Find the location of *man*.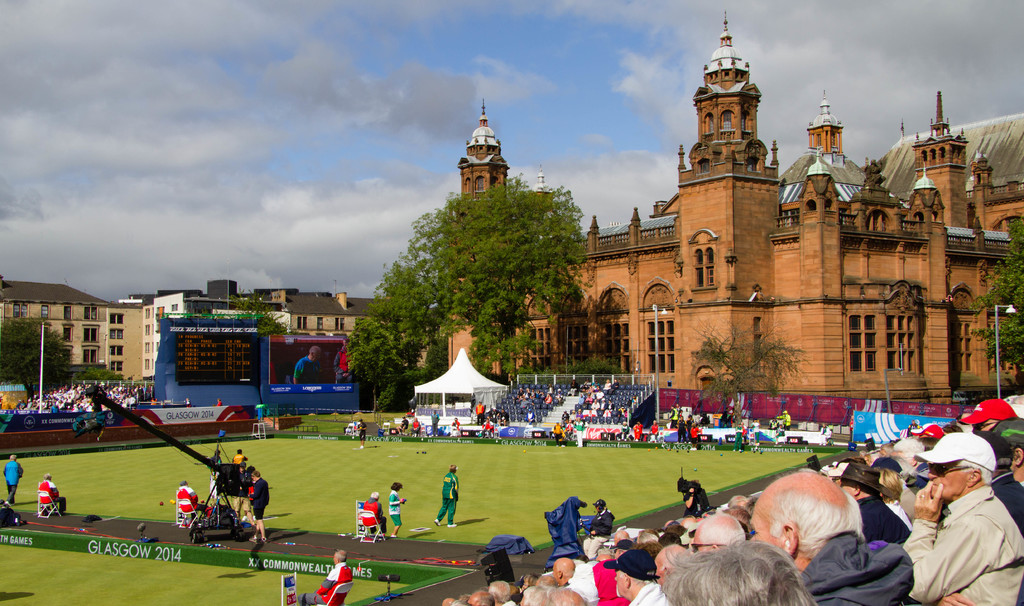
Location: bbox=(658, 542, 687, 580).
